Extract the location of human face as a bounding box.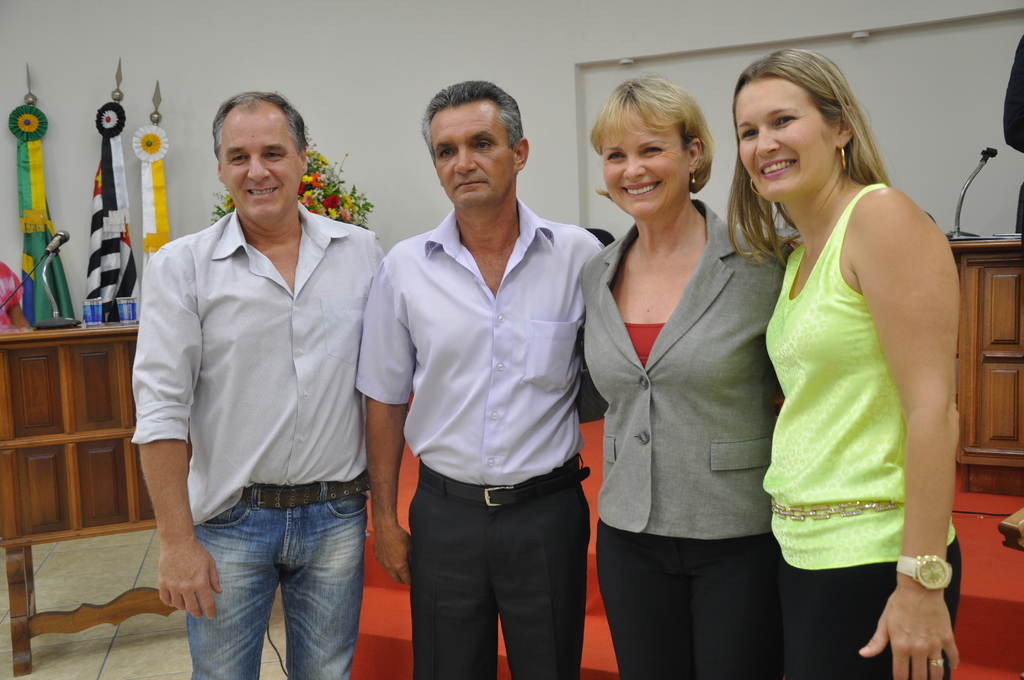
bbox=[428, 102, 518, 204].
